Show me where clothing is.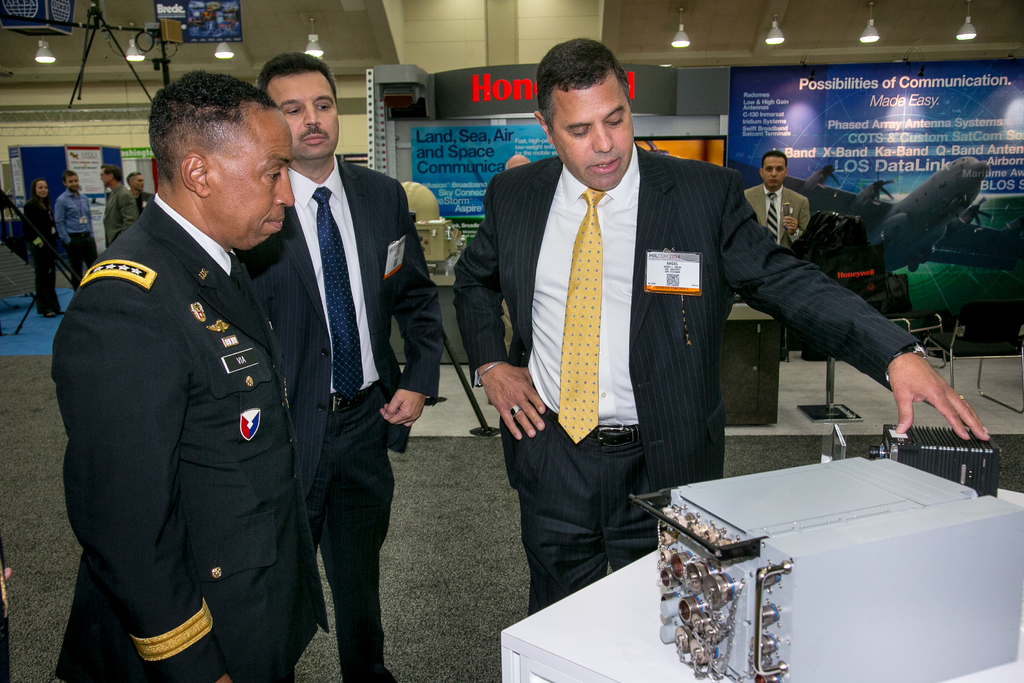
clothing is at [50, 176, 333, 671].
